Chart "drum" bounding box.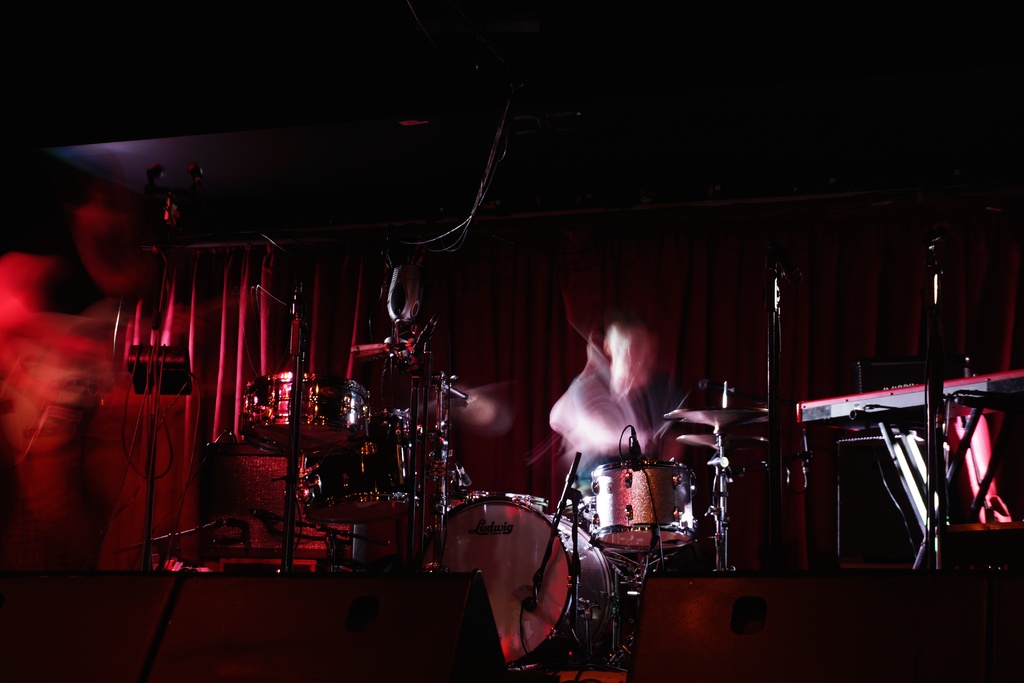
Charted: x1=423 y1=499 x2=612 y2=671.
